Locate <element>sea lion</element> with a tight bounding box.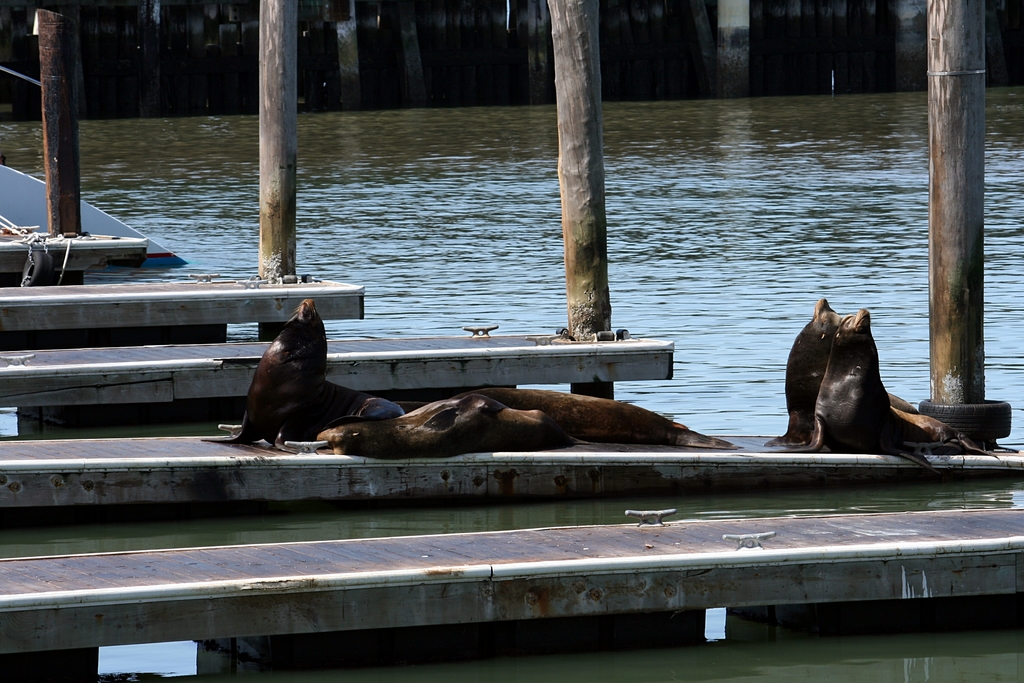
(left=200, top=297, right=404, bottom=449).
